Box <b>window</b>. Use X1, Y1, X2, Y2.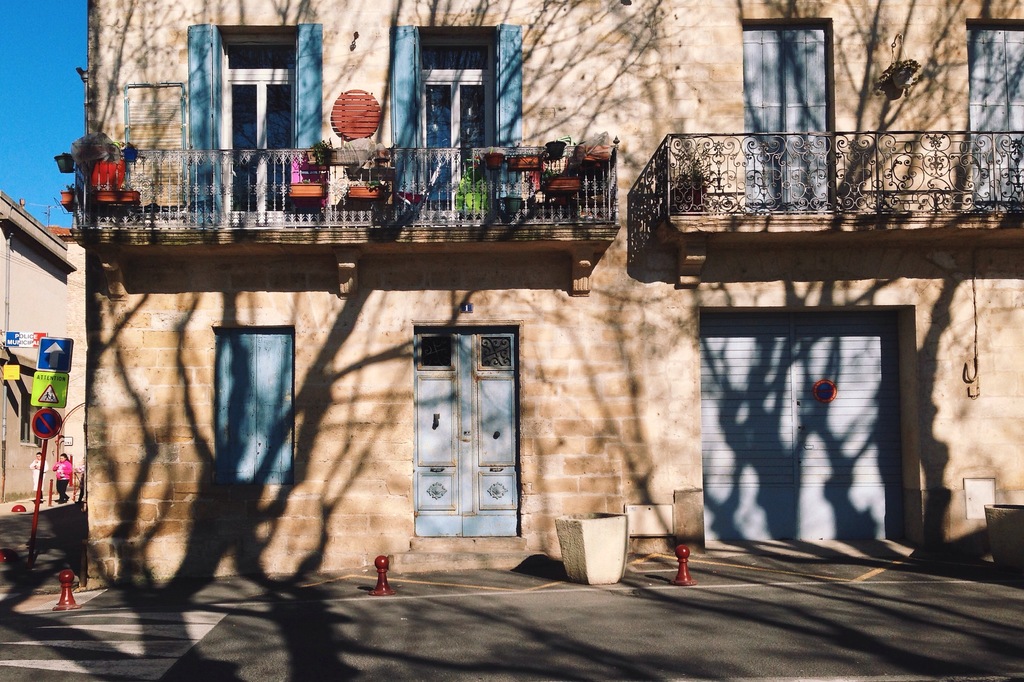
214, 333, 297, 484.
